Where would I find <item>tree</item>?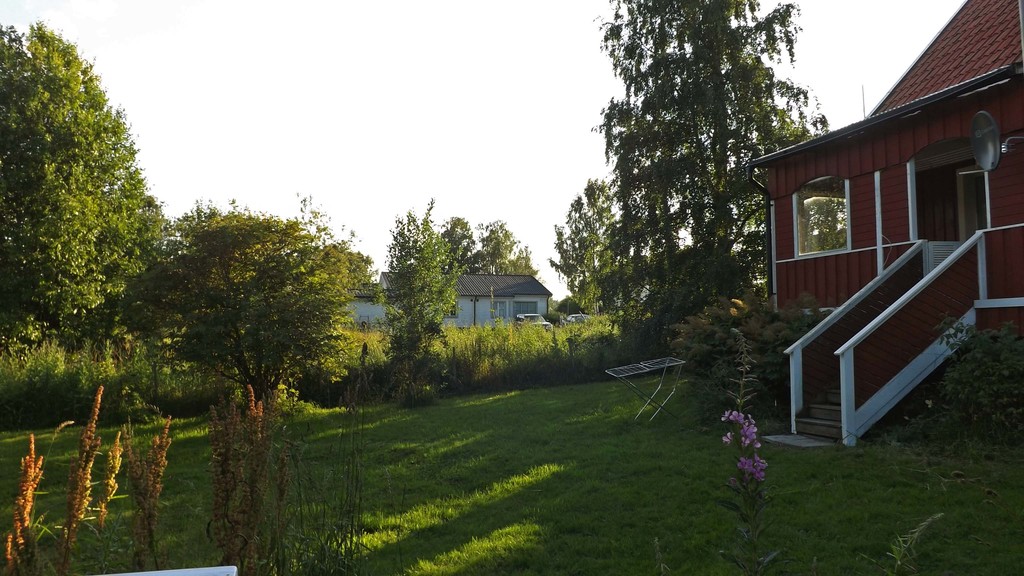
At [x1=593, y1=0, x2=828, y2=312].
